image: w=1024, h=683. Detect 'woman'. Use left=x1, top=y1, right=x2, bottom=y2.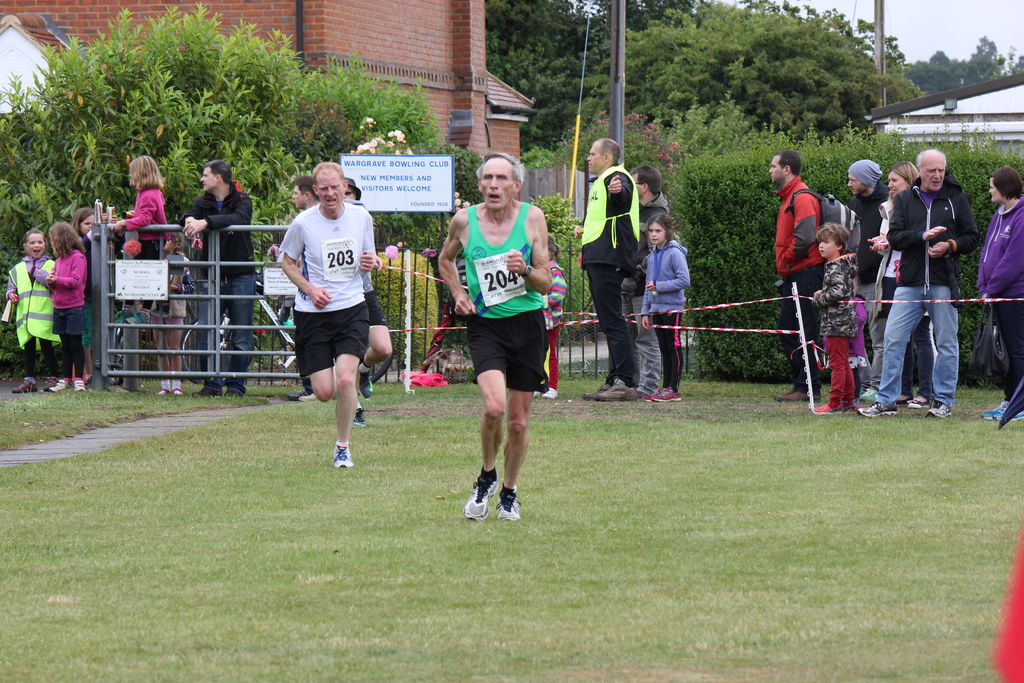
left=979, top=163, right=1023, bottom=422.
